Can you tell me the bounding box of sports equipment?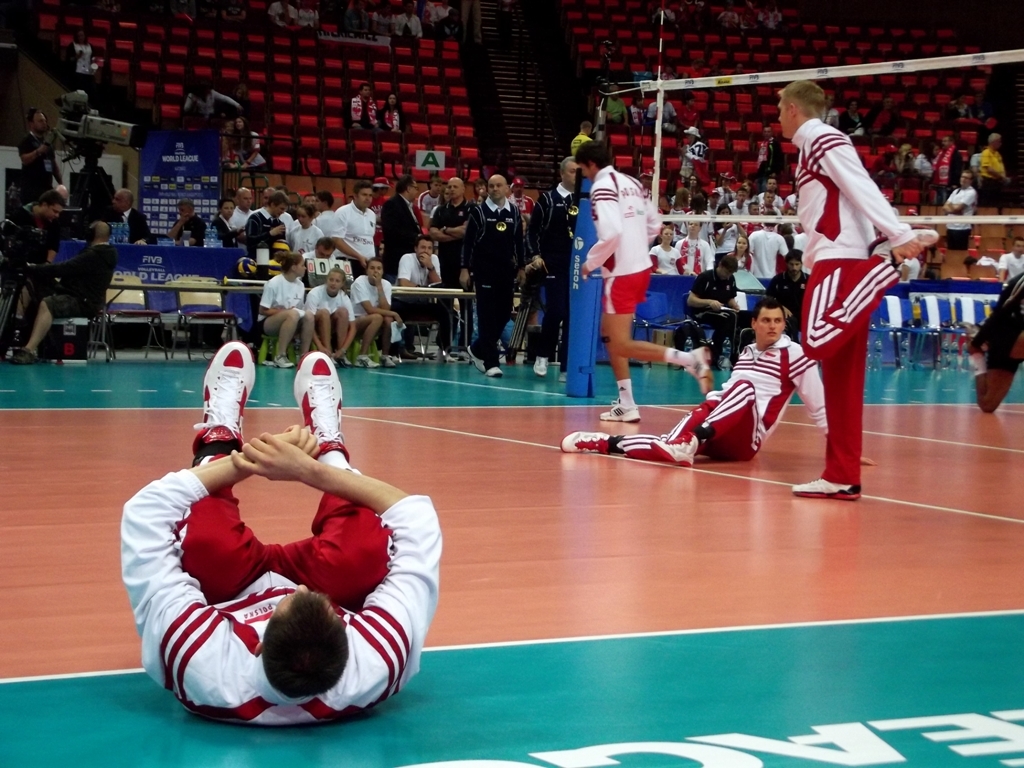
(635, 49, 1023, 227).
